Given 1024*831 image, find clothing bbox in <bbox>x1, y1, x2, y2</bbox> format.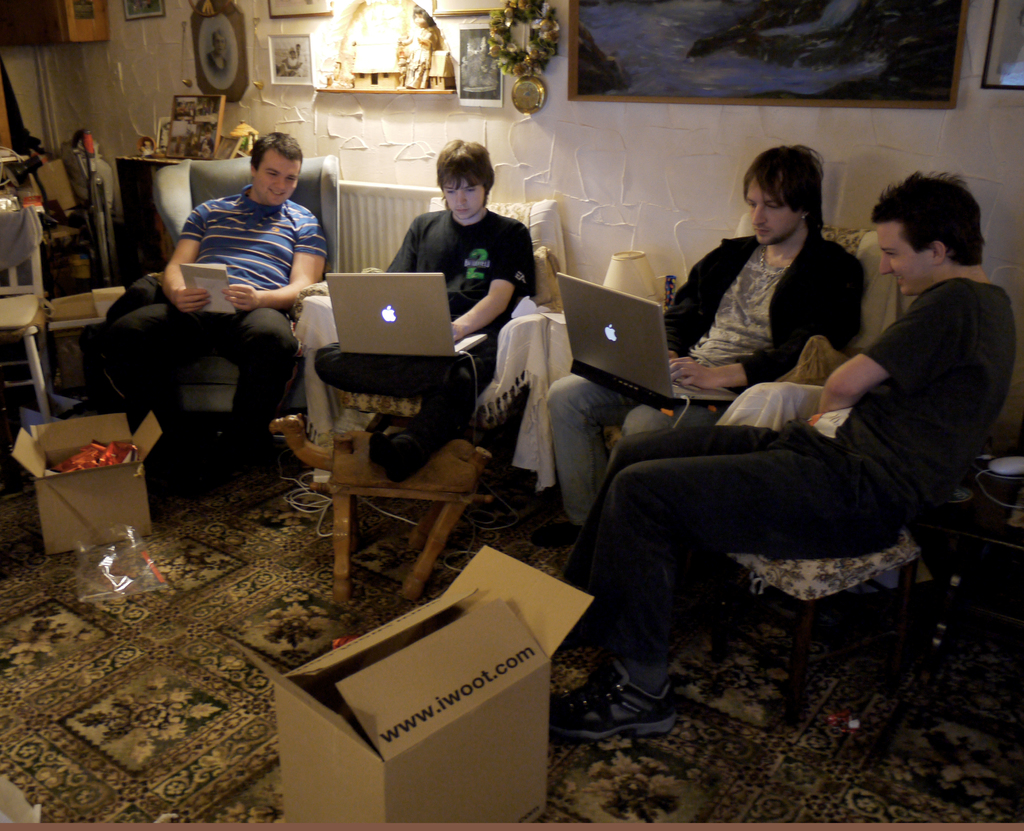
<bbox>686, 198, 1002, 668</bbox>.
